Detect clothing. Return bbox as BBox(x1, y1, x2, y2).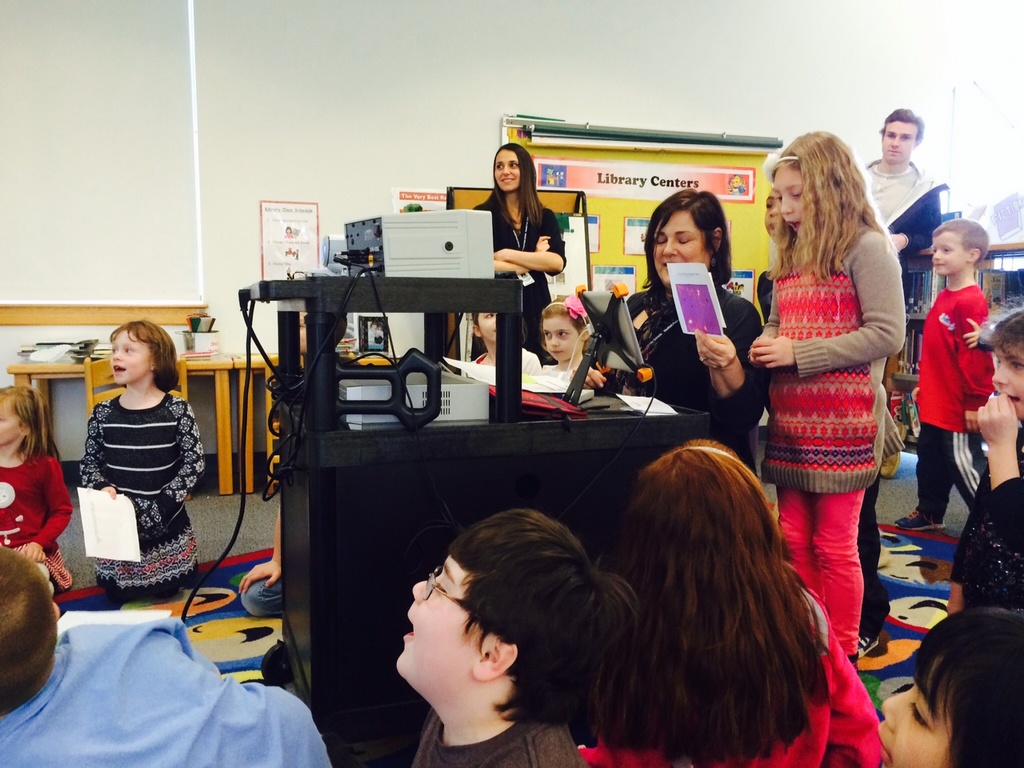
BBox(859, 154, 939, 302).
